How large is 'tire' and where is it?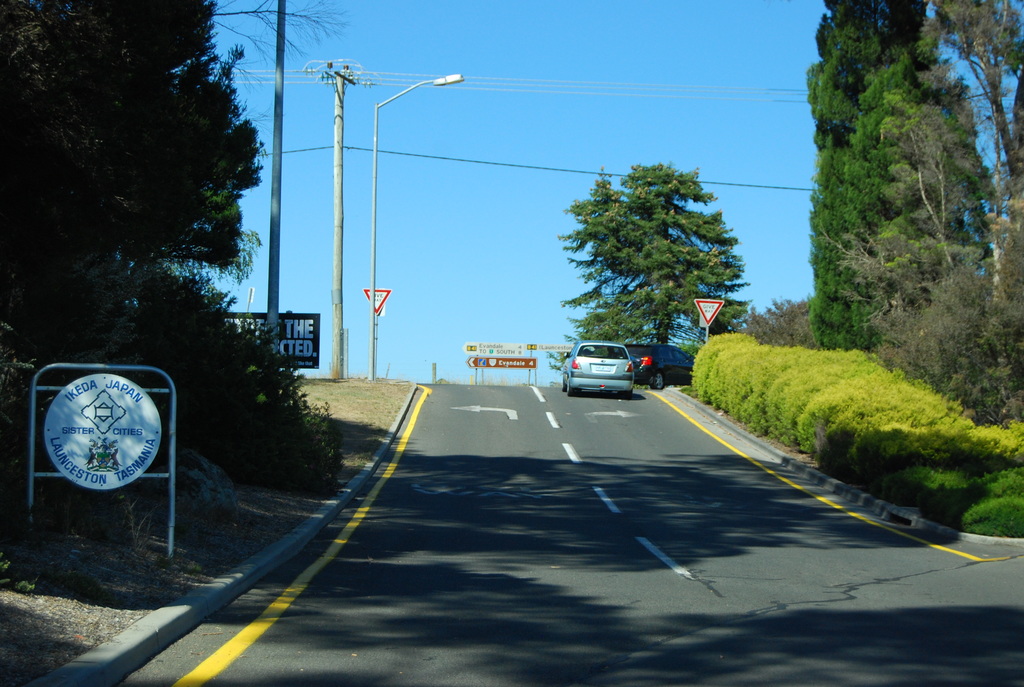
Bounding box: rect(650, 370, 666, 391).
